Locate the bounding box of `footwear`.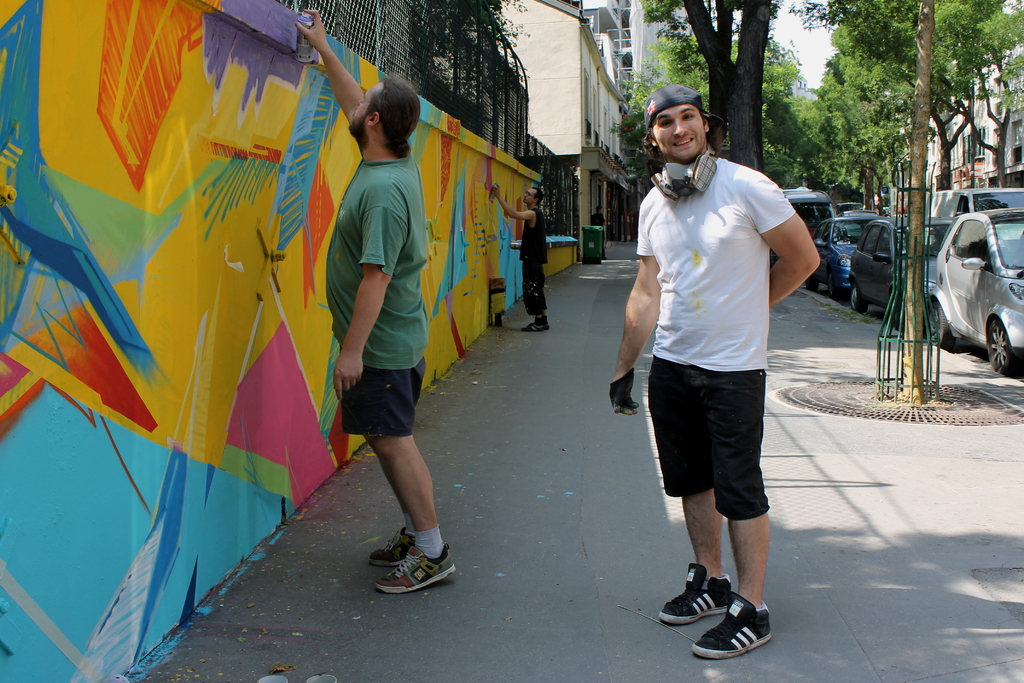
Bounding box: 519 324 545 334.
